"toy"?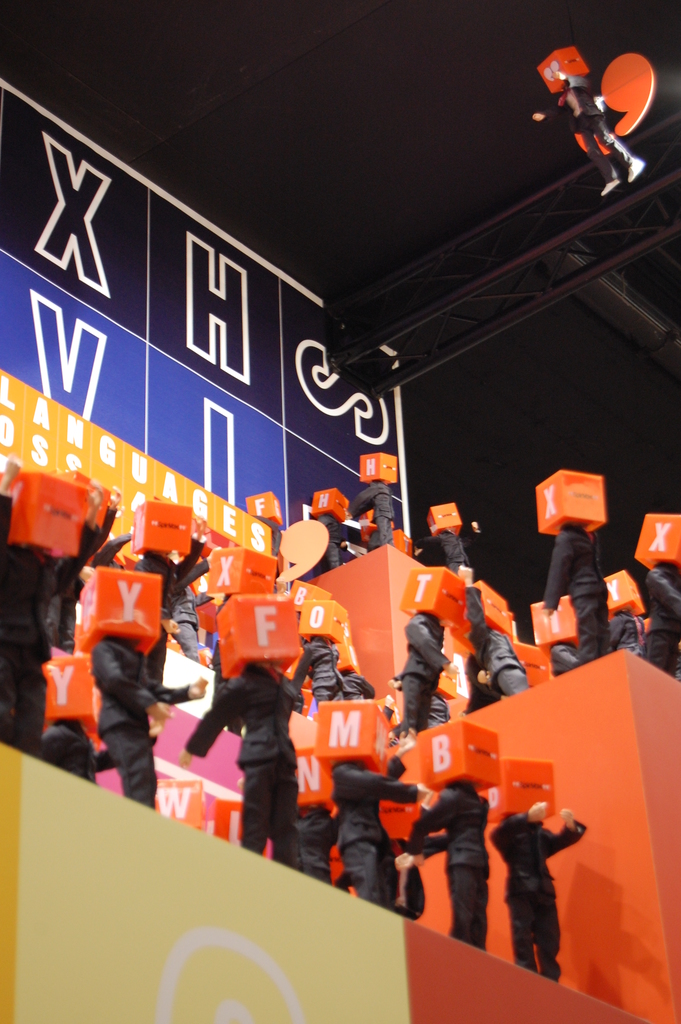
255/500/288/540
